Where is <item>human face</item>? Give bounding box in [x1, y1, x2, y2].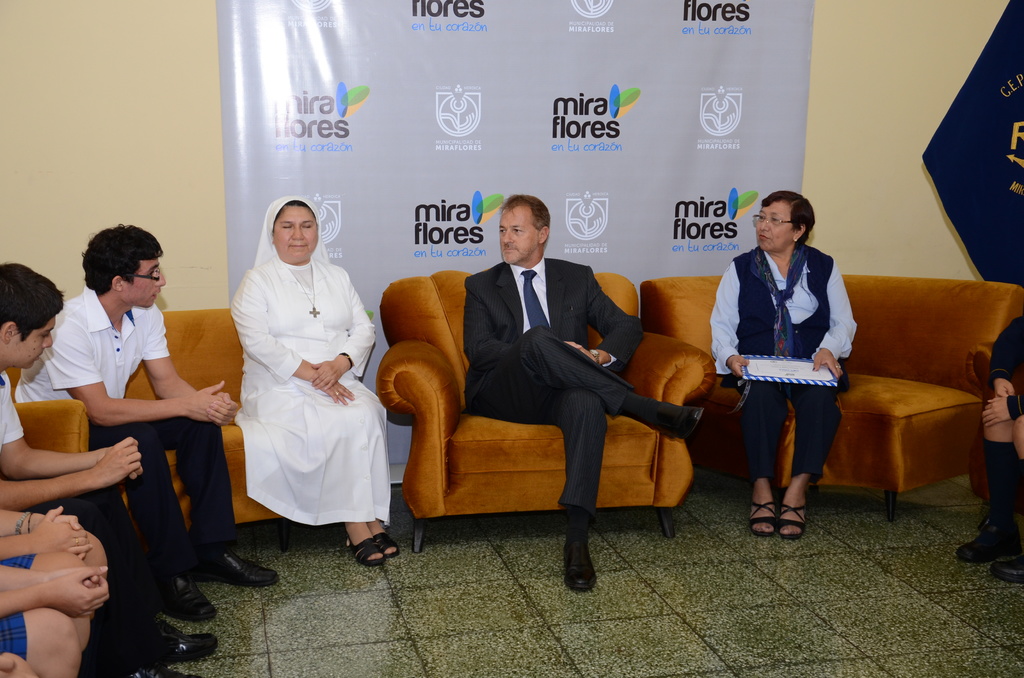
[126, 256, 164, 309].
